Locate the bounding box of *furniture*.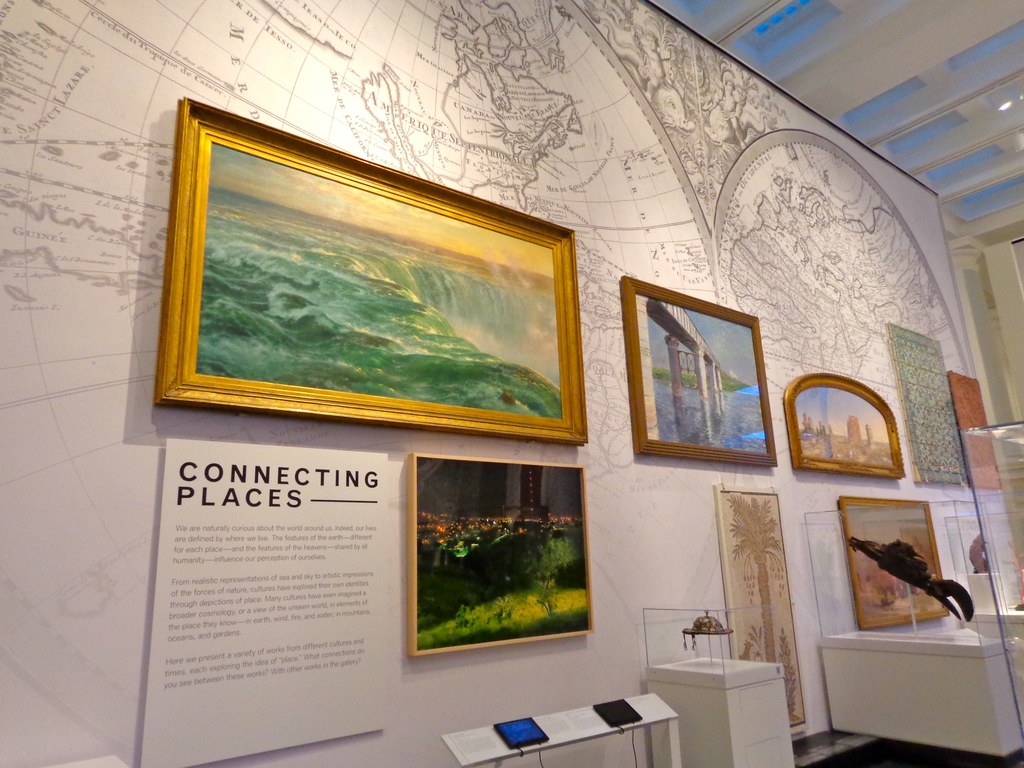
Bounding box: 440/692/678/767.
